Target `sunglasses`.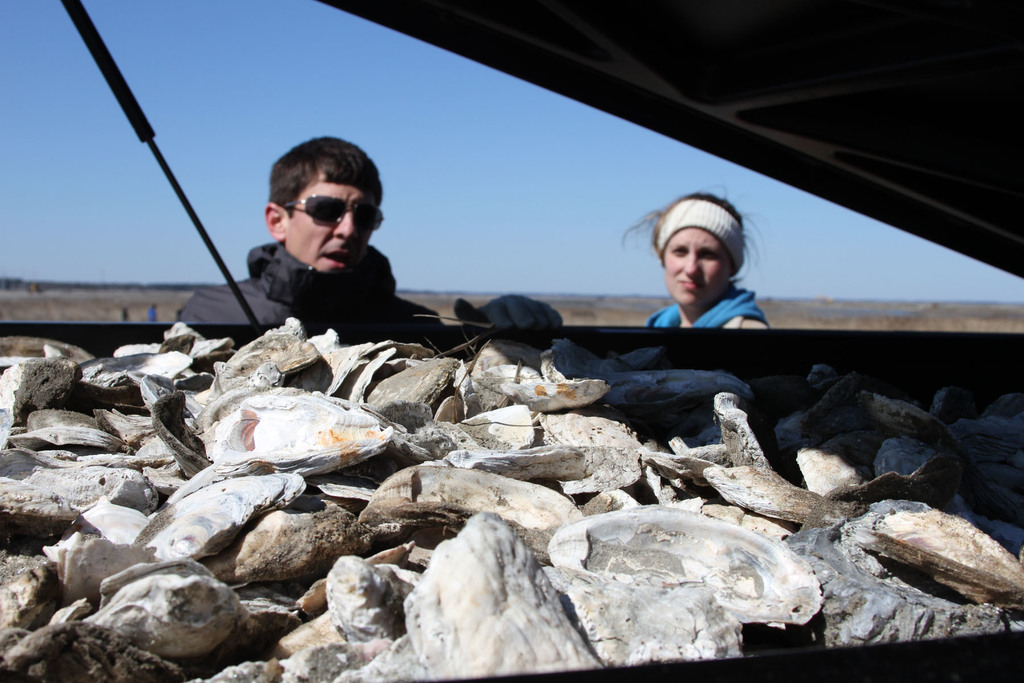
Target region: box=[285, 195, 383, 236].
